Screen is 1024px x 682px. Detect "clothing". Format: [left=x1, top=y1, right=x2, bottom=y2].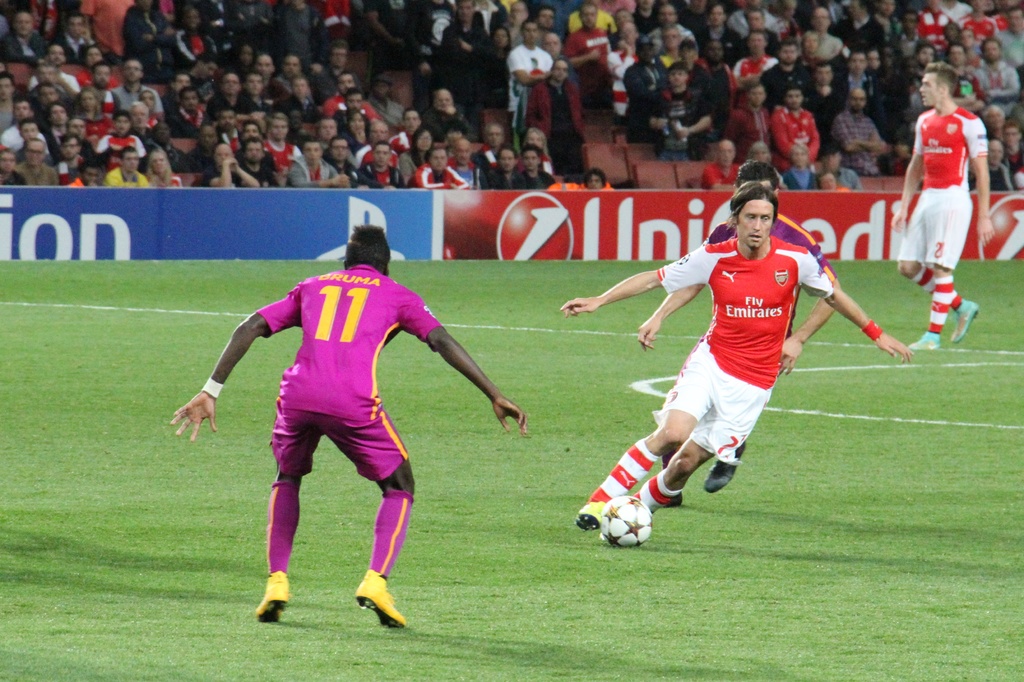
[left=826, top=110, right=881, bottom=174].
